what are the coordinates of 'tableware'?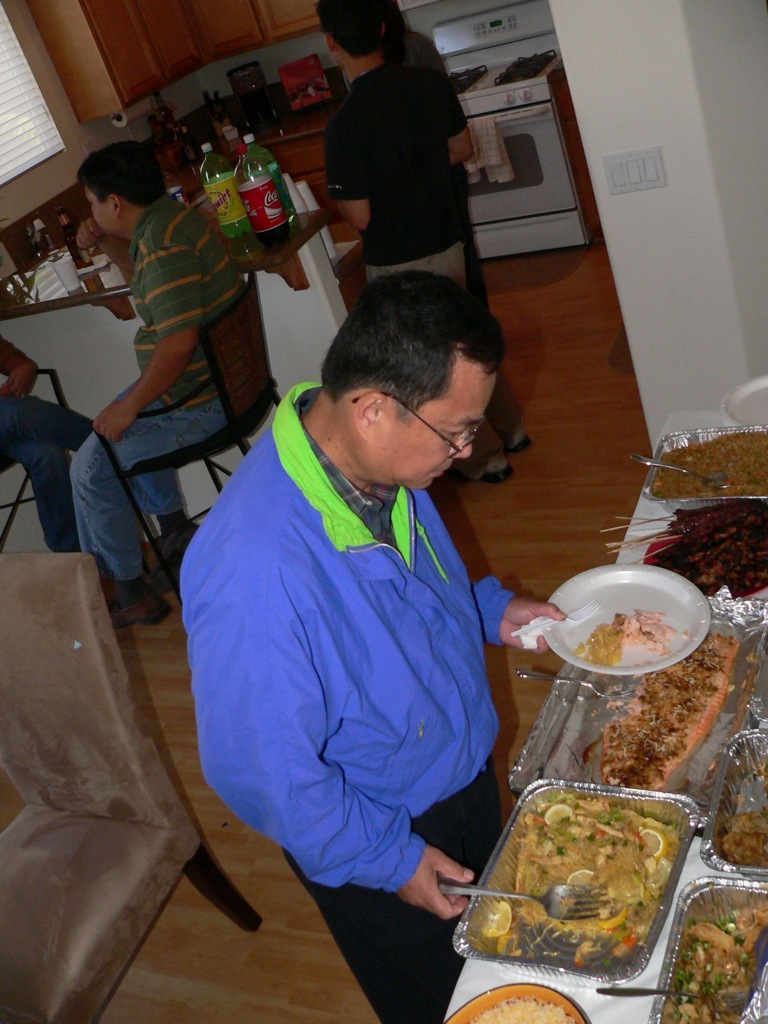
(left=510, top=665, right=630, bottom=700).
